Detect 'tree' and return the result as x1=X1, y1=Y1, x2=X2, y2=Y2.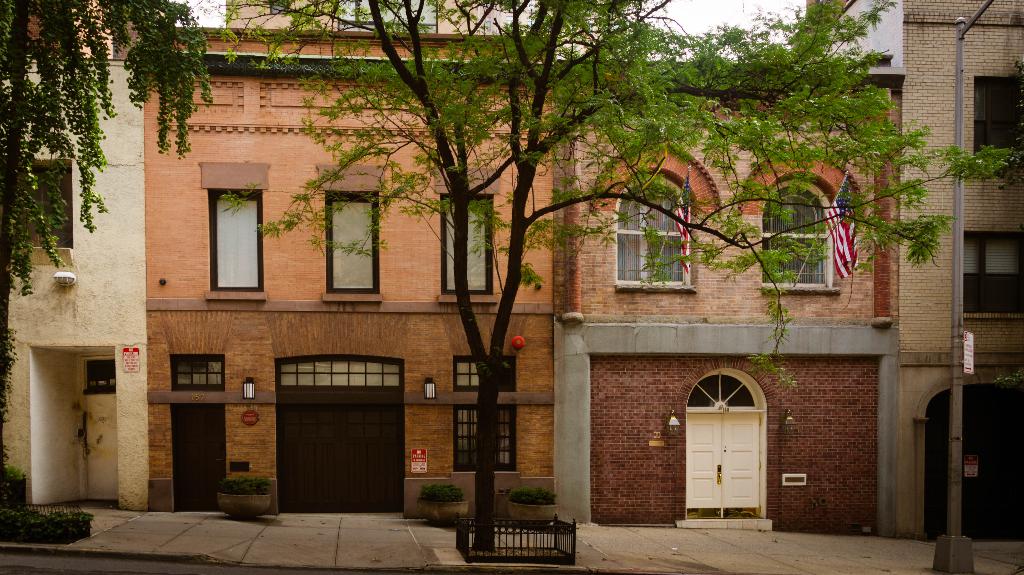
x1=198, y1=0, x2=1023, y2=553.
